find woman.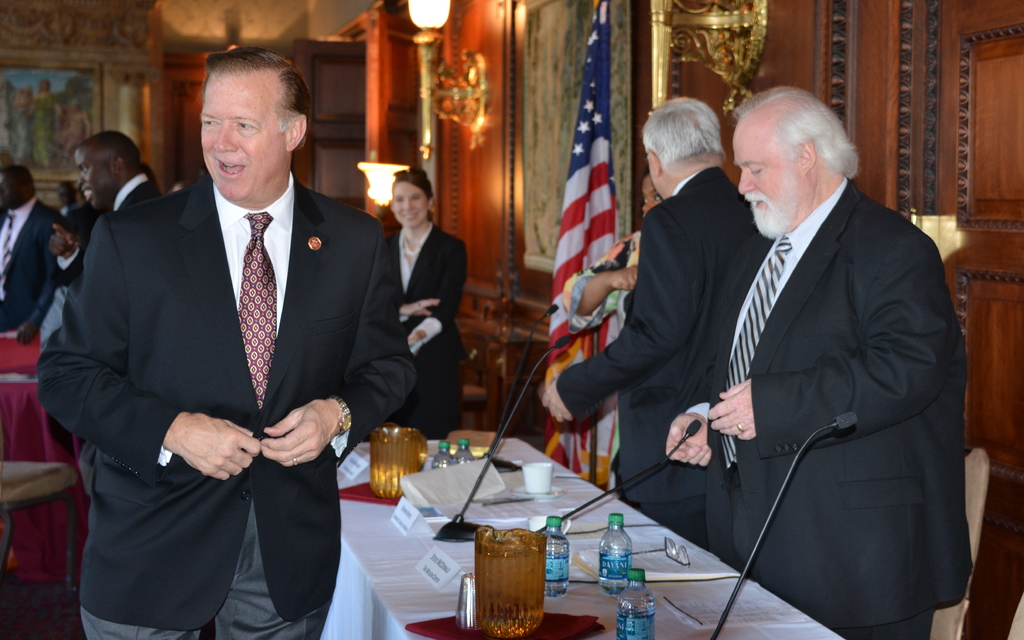
<region>666, 98, 943, 627</region>.
